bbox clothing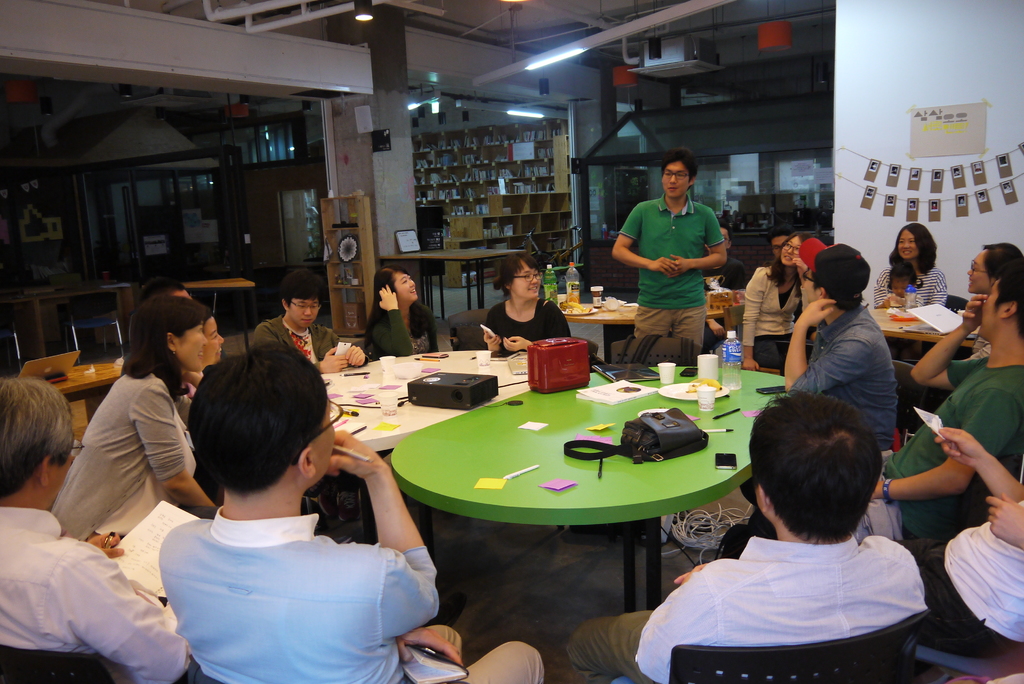
(846, 342, 1023, 555)
